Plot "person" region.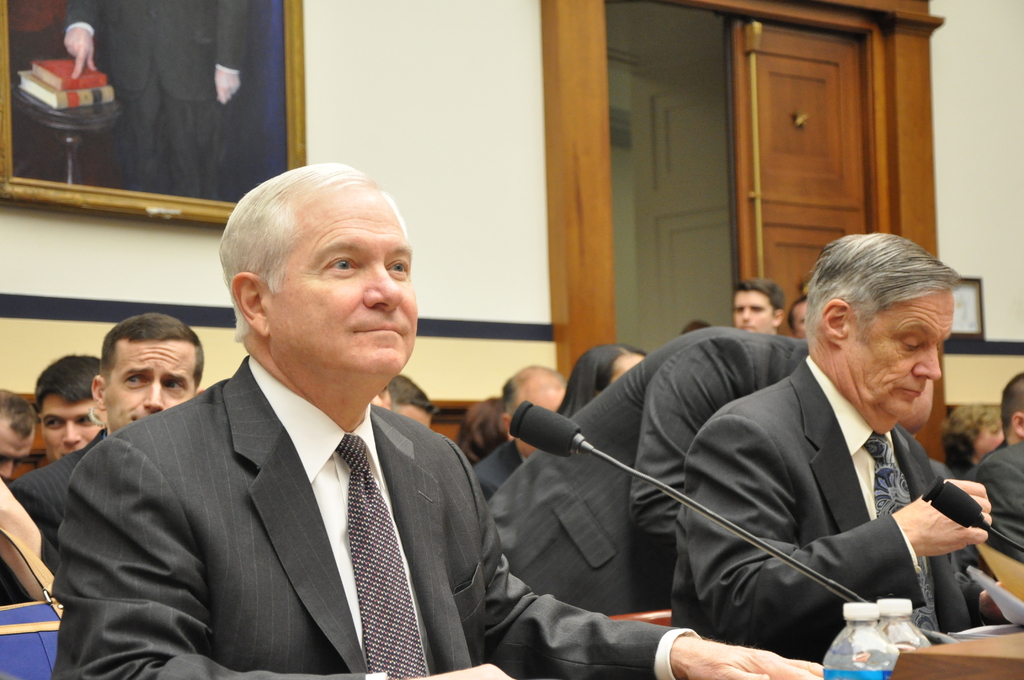
Plotted at pyautogui.locateOnScreen(788, 291, 808, 335).
